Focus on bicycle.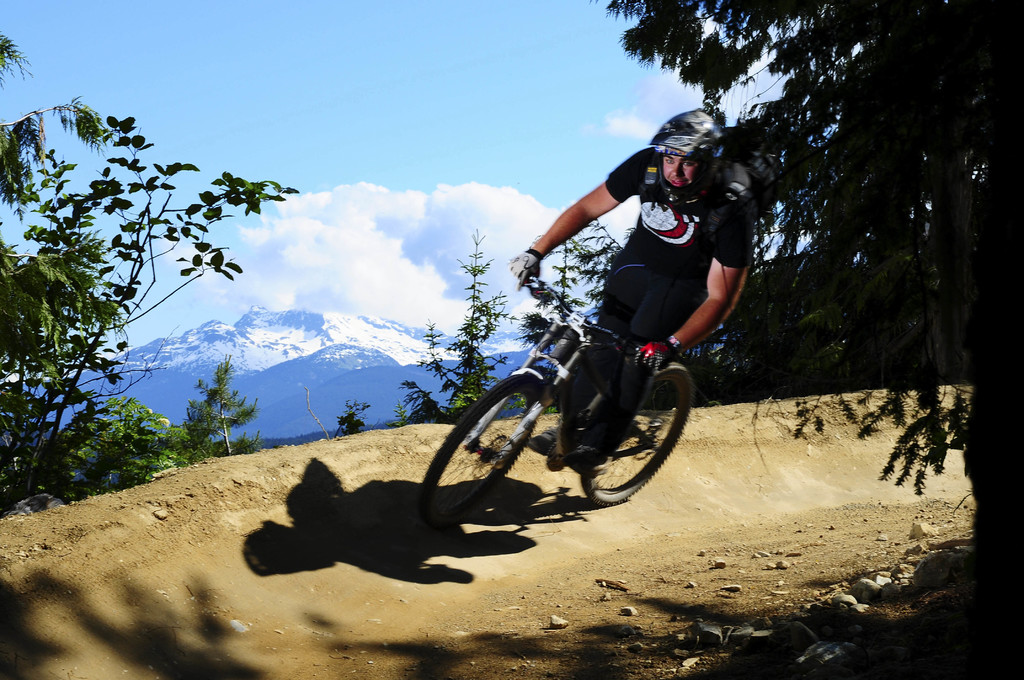
Focused at [x1=414, y1=271, x2=738, y2=531].
